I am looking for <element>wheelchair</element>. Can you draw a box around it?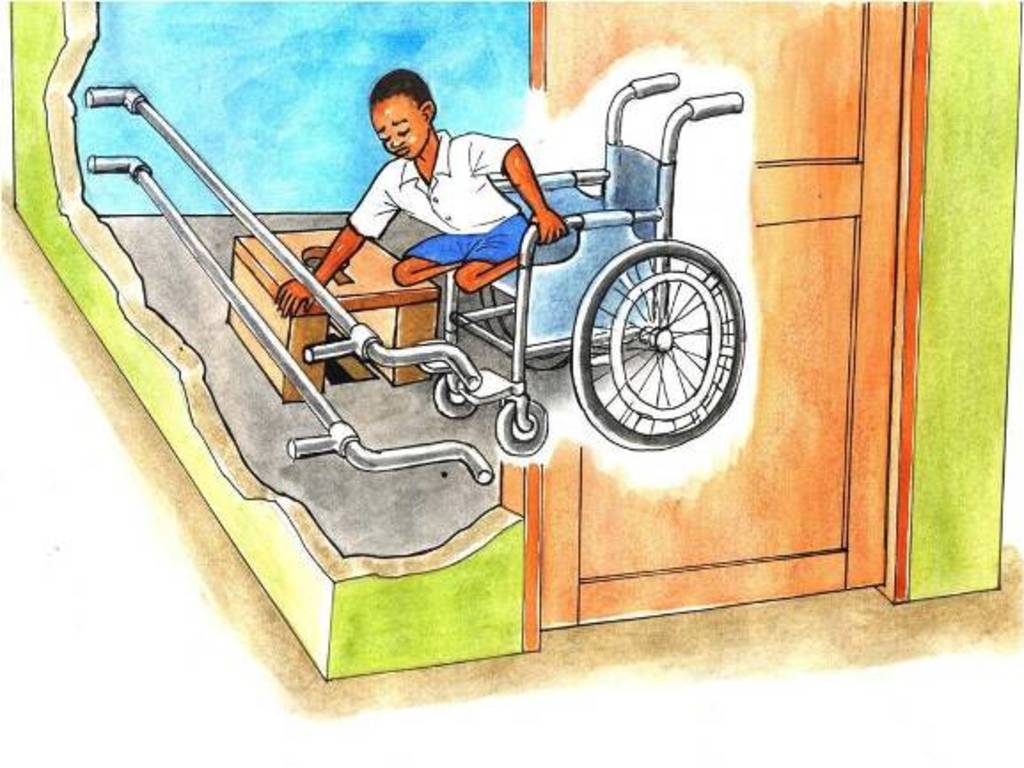
Sure, the bounding box is bbox=(421, 76, 752, 459).
